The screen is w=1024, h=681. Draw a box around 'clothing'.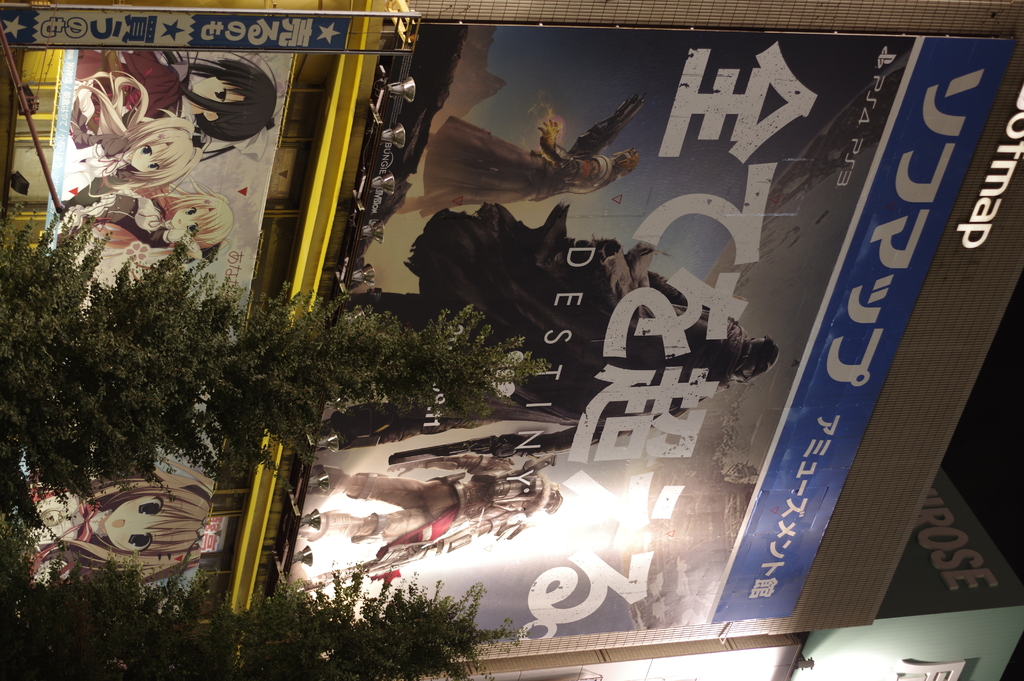
[left=74, top=38, right=179, bottom=111].
